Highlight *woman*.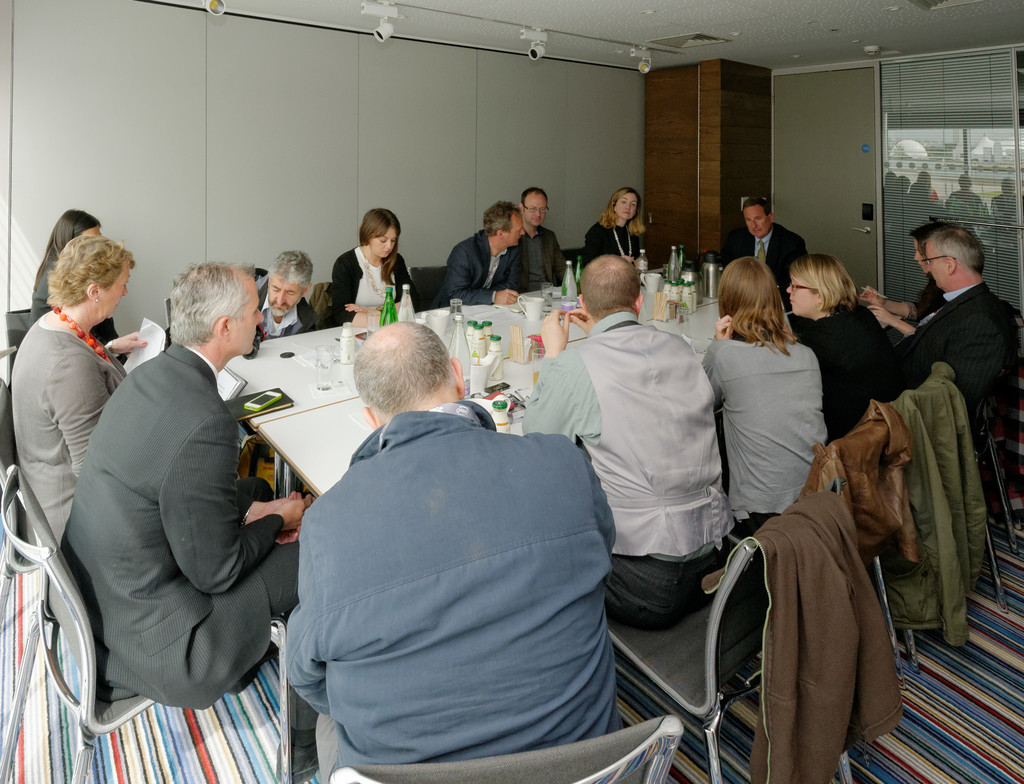
Highlighted region: bbox(319, 207, 421, 328).
